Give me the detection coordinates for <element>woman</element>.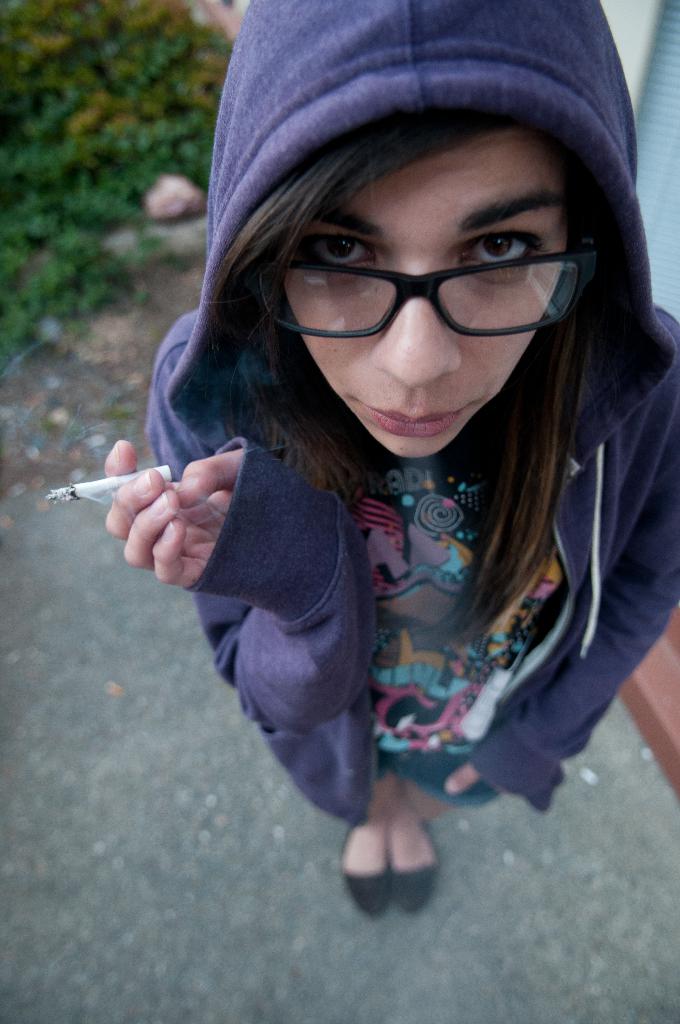
<box>70,40,679,933</box>.
